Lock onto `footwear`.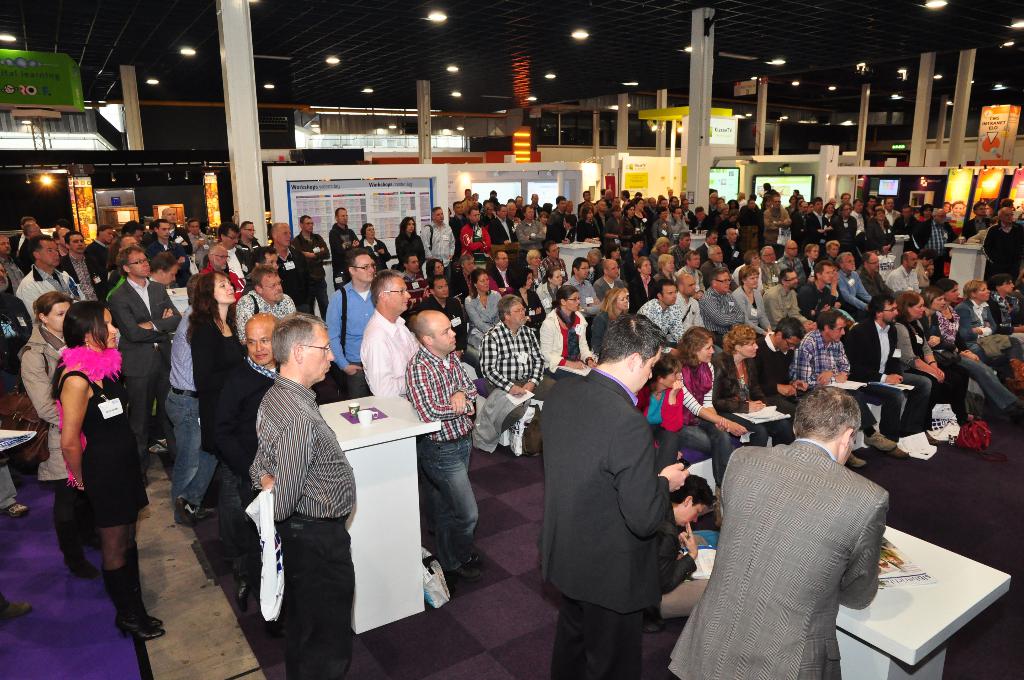
Locked: x1=709, y1=482, x2=721, y2=530.
